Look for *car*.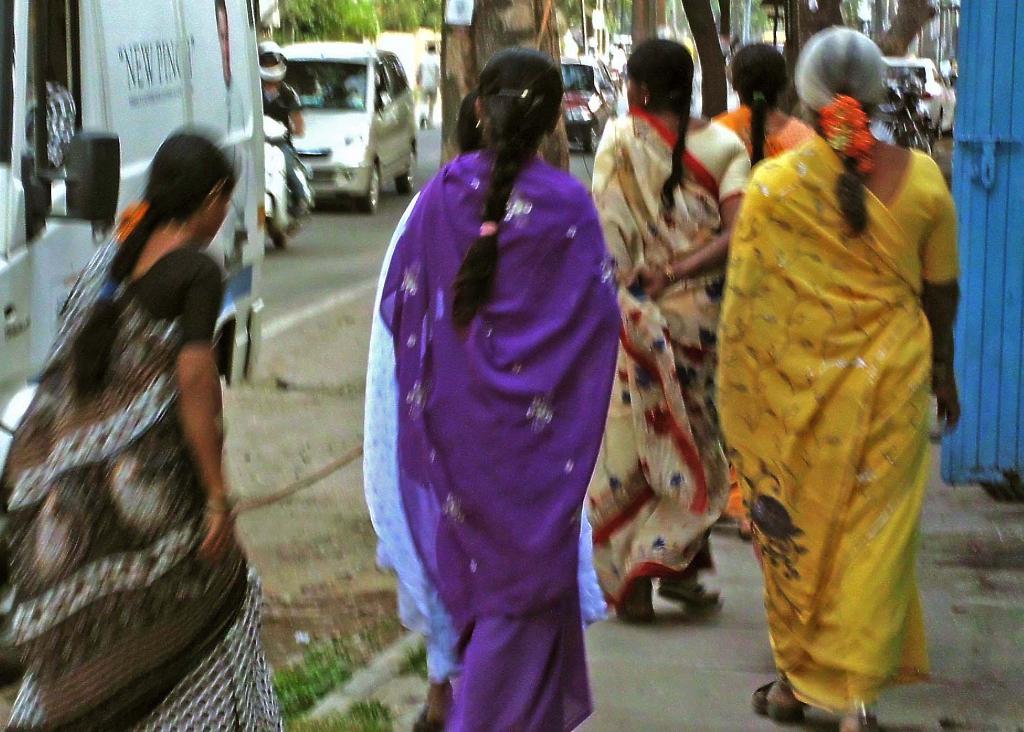
Found: rect(276, 40, 422, 221).
